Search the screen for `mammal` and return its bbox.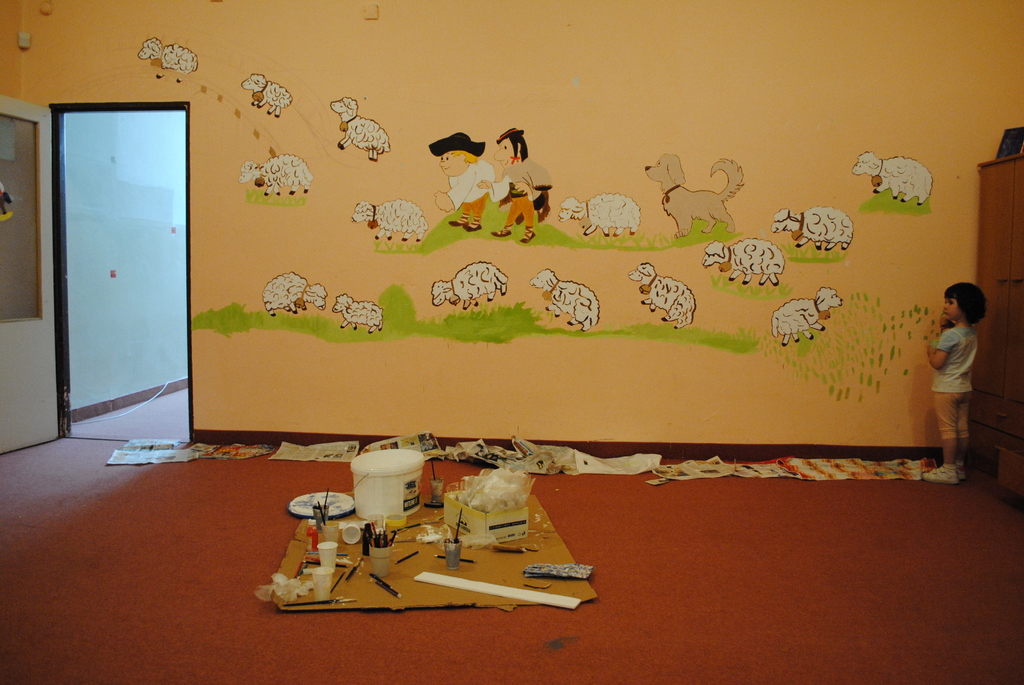
Found: (left=848, top=150, right=932, bottom=202).
